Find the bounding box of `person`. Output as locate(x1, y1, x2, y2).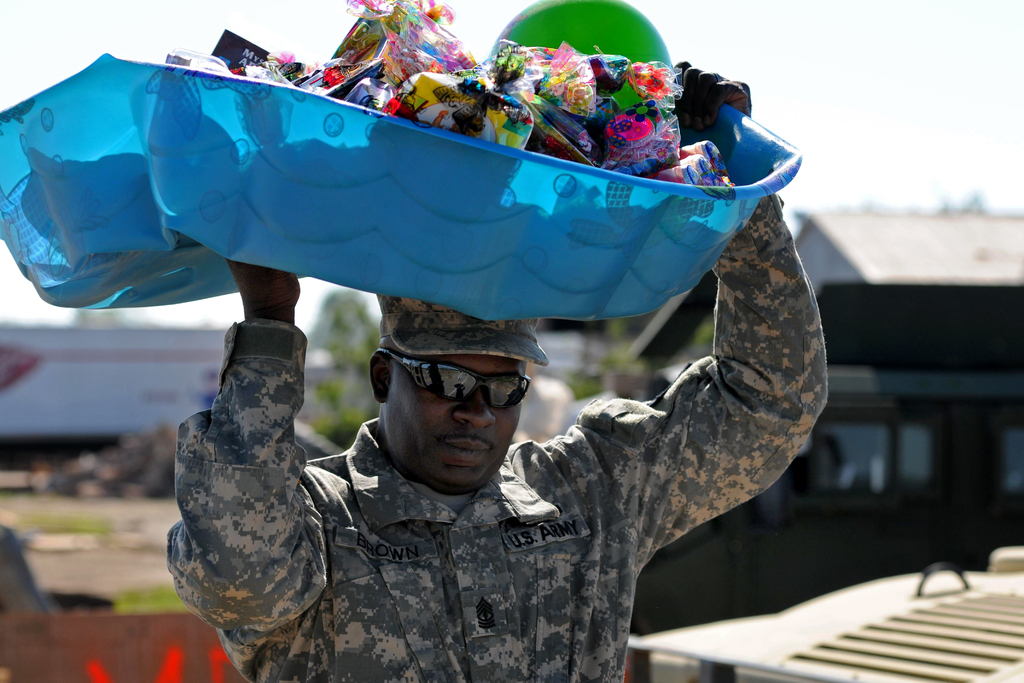
locate(81, 61, 806, 645).
